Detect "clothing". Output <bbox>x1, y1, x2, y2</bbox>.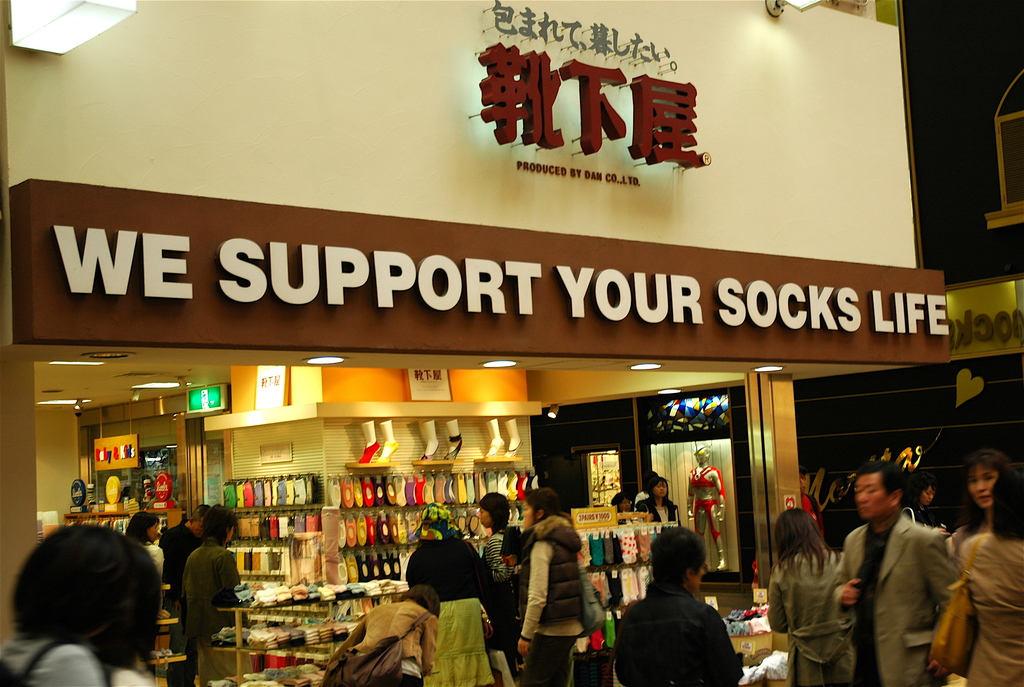
<bbox>635, 490, 645, 510</bbox>.
